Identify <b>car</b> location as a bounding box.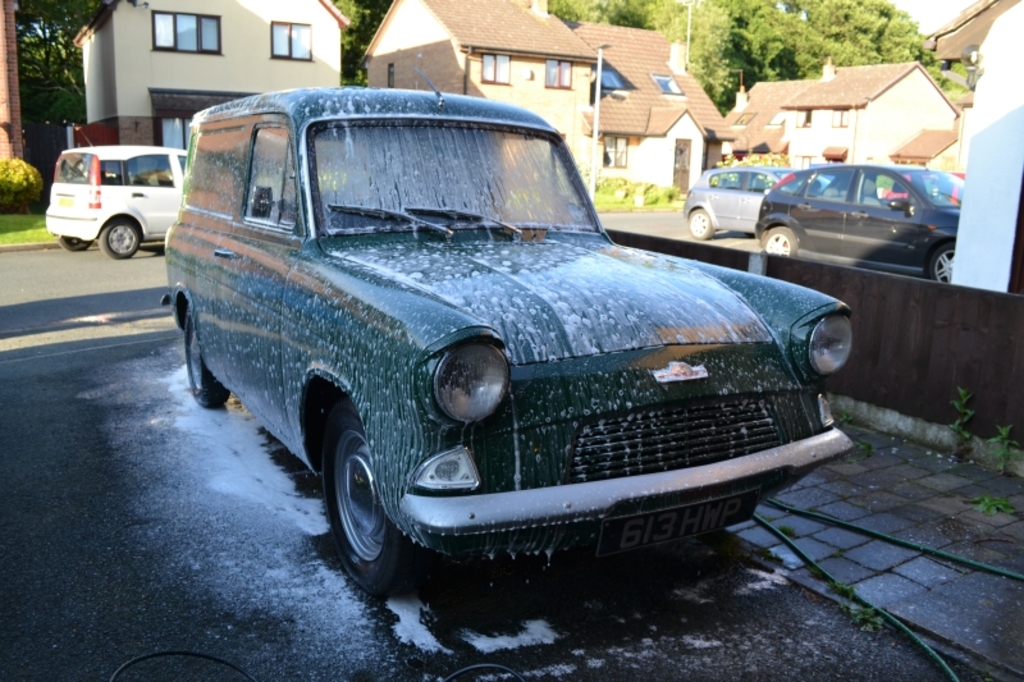
(169,84,852,578).
